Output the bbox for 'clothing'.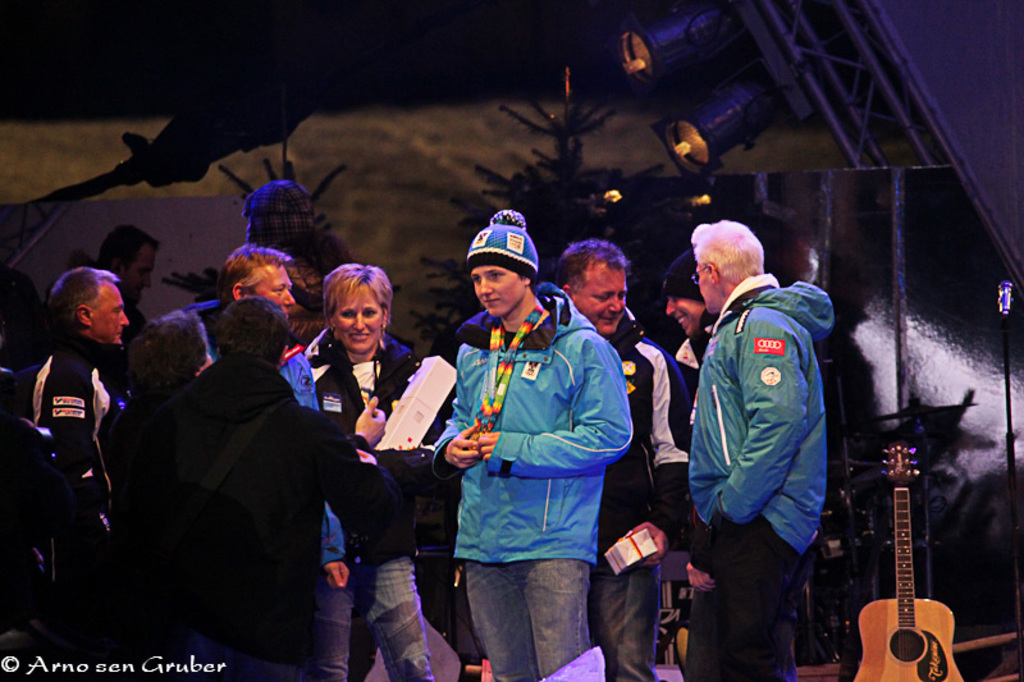
20:321:124:654.
